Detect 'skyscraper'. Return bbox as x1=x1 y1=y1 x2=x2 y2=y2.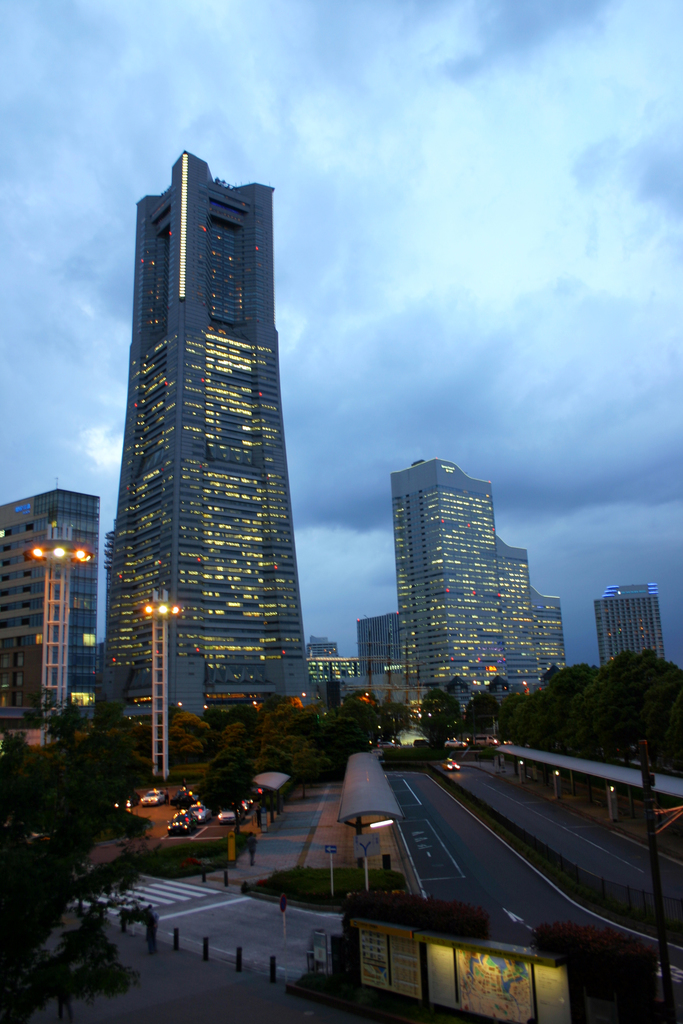
x1=81 y1=125 x2=318 y2=778.
